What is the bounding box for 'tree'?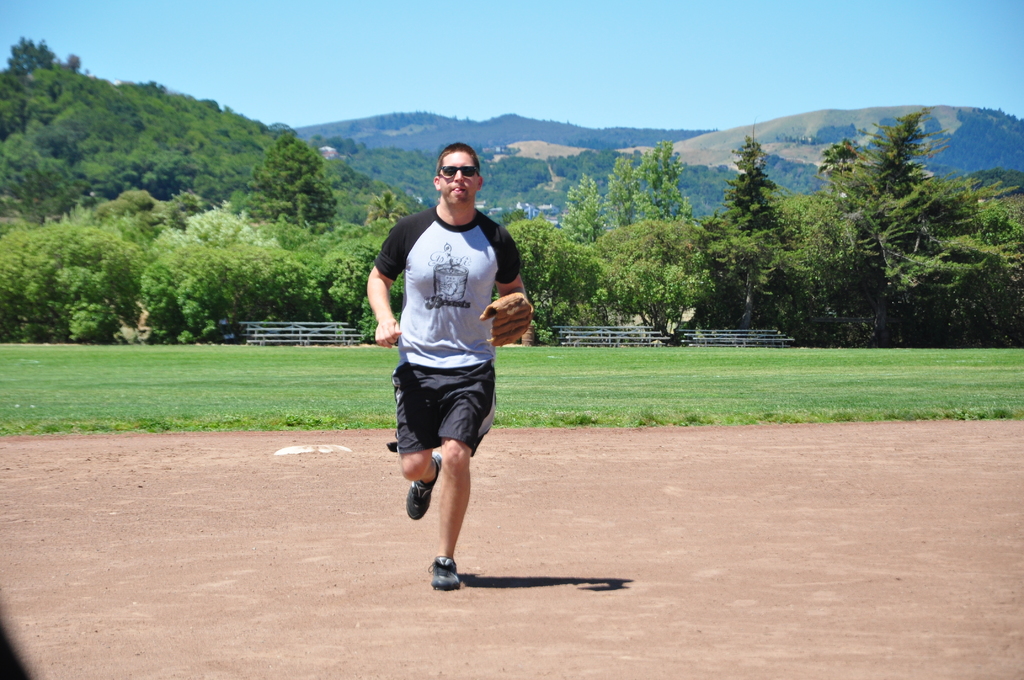
locate(181, 201, 268, 240).
